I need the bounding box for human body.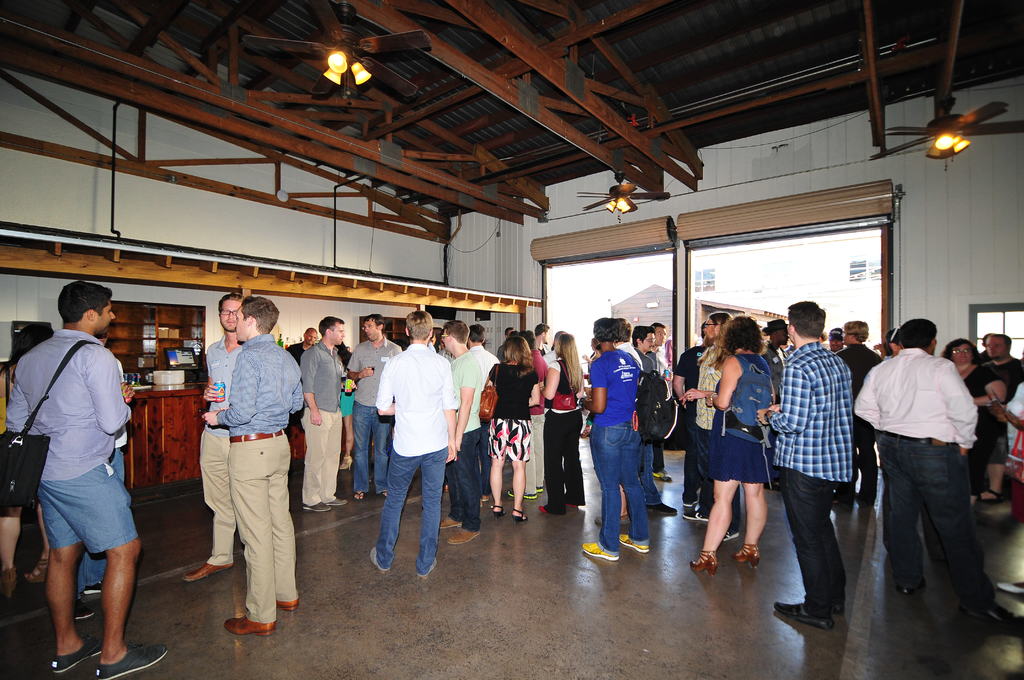
Here it is: BBox(688, 308, 724, 527).
